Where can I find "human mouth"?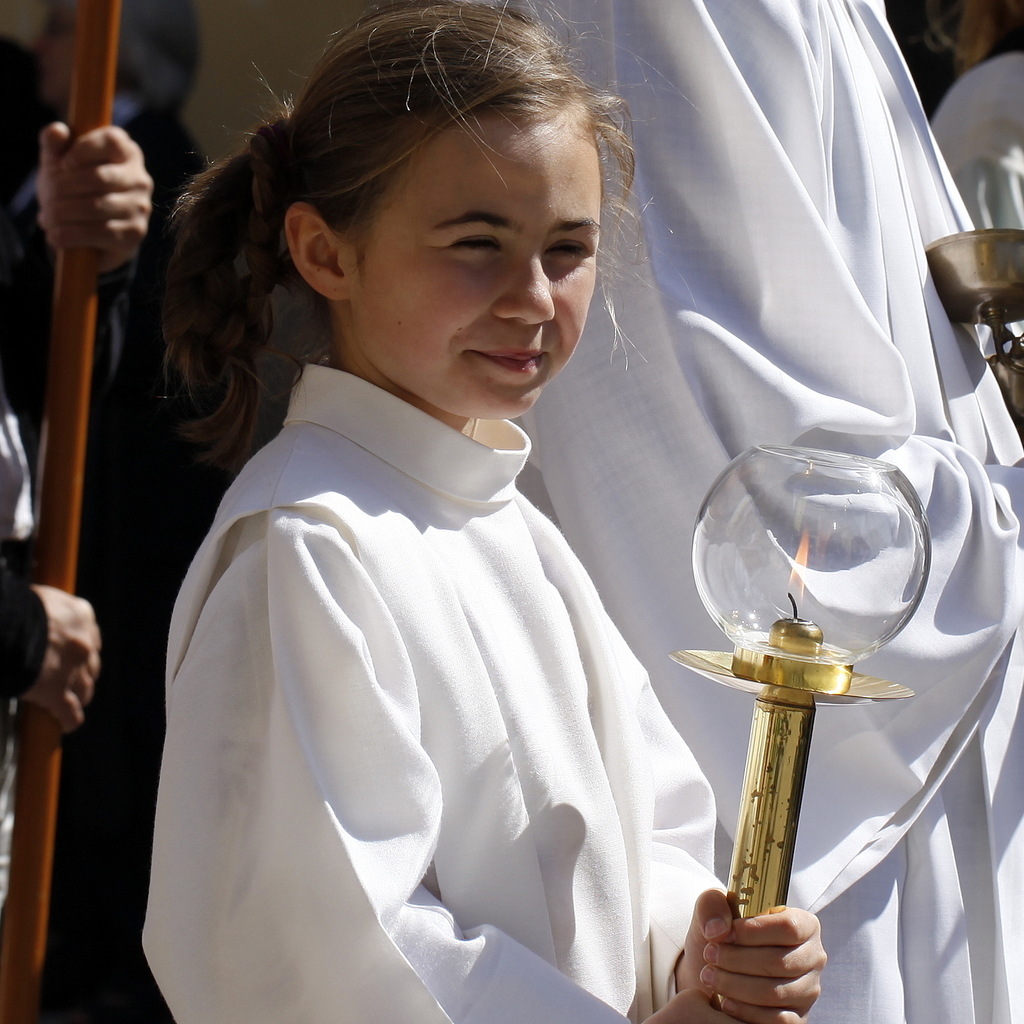
You can find it at (x1=470, y1=351, x2=547, y2=373).
